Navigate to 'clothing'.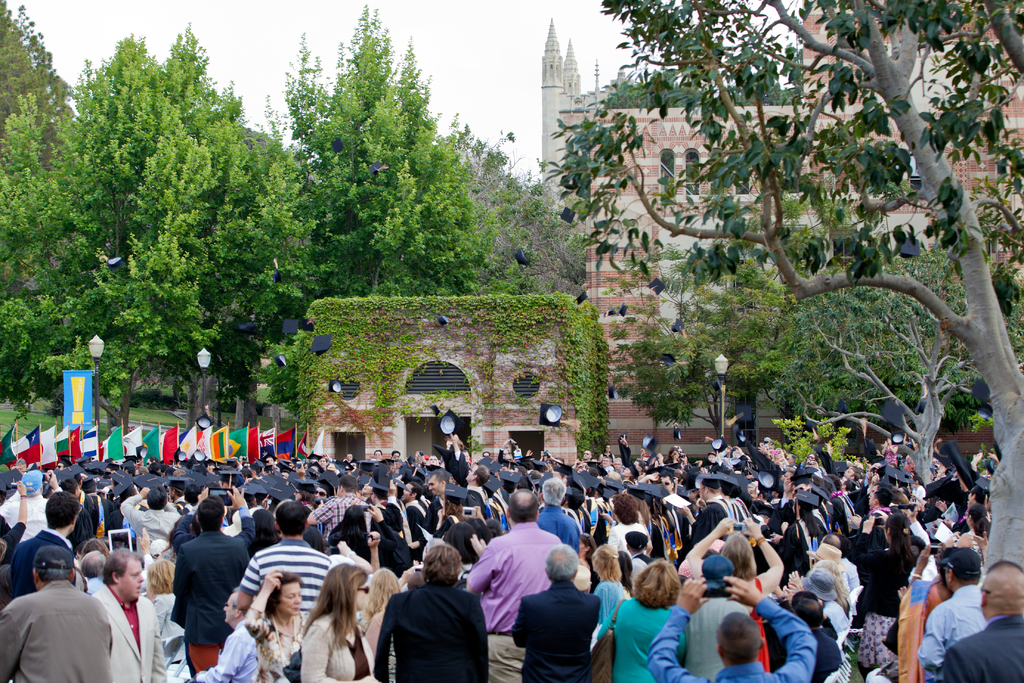
Navigation target: x1=509 y1=582 x2=608 y2=682.
